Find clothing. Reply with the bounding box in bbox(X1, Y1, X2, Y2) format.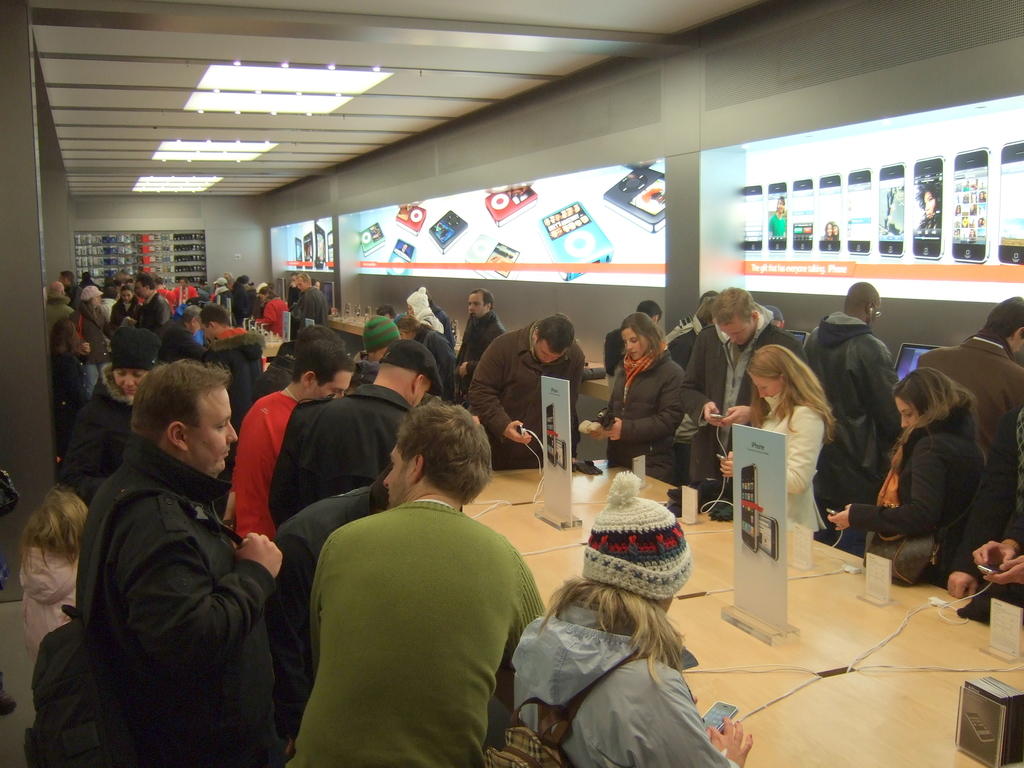
bbox(218, 287, 240, 317).
